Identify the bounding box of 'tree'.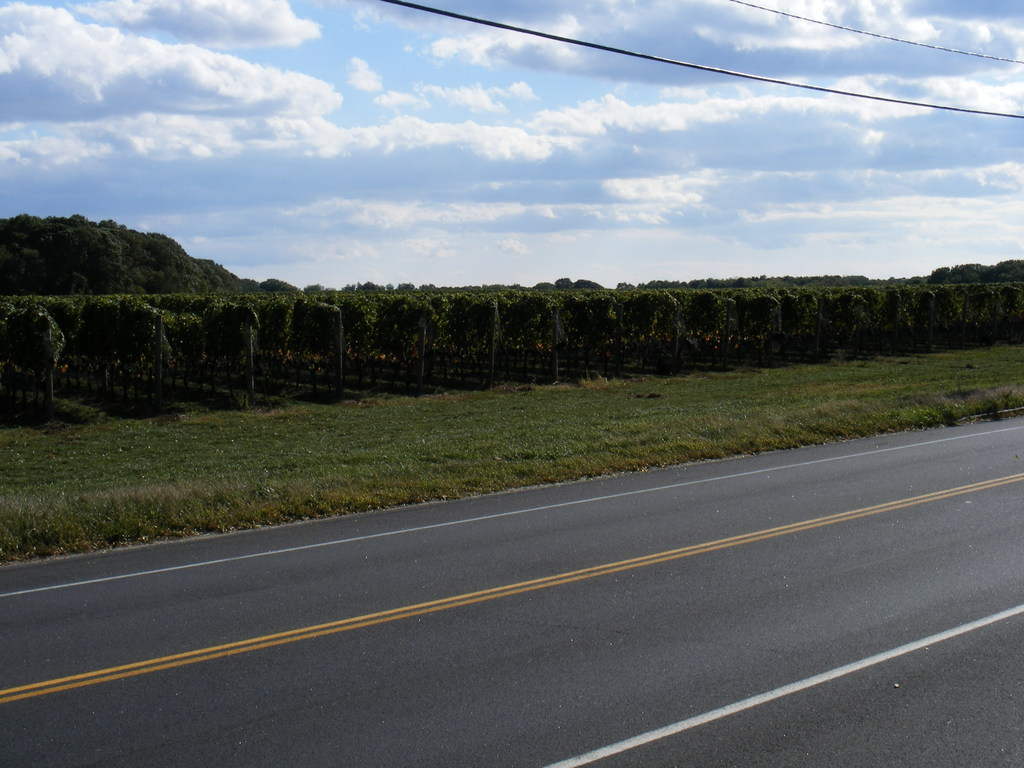
Rect(0, 209, 41, 297).
